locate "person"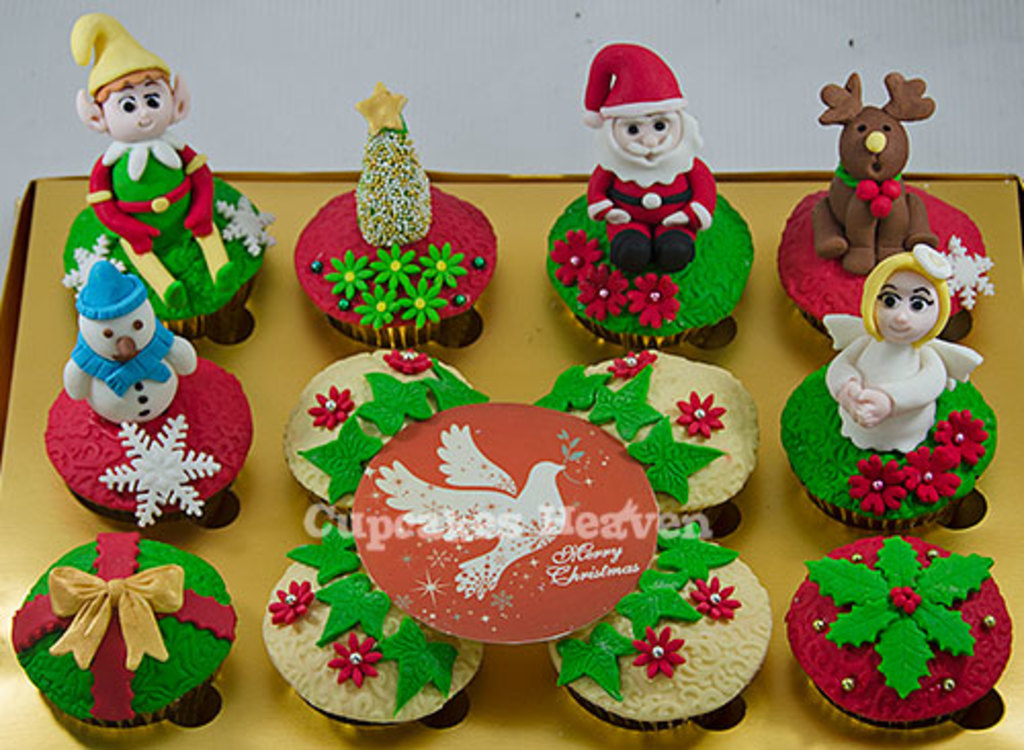
bbox(793, 184, 997, 549)
